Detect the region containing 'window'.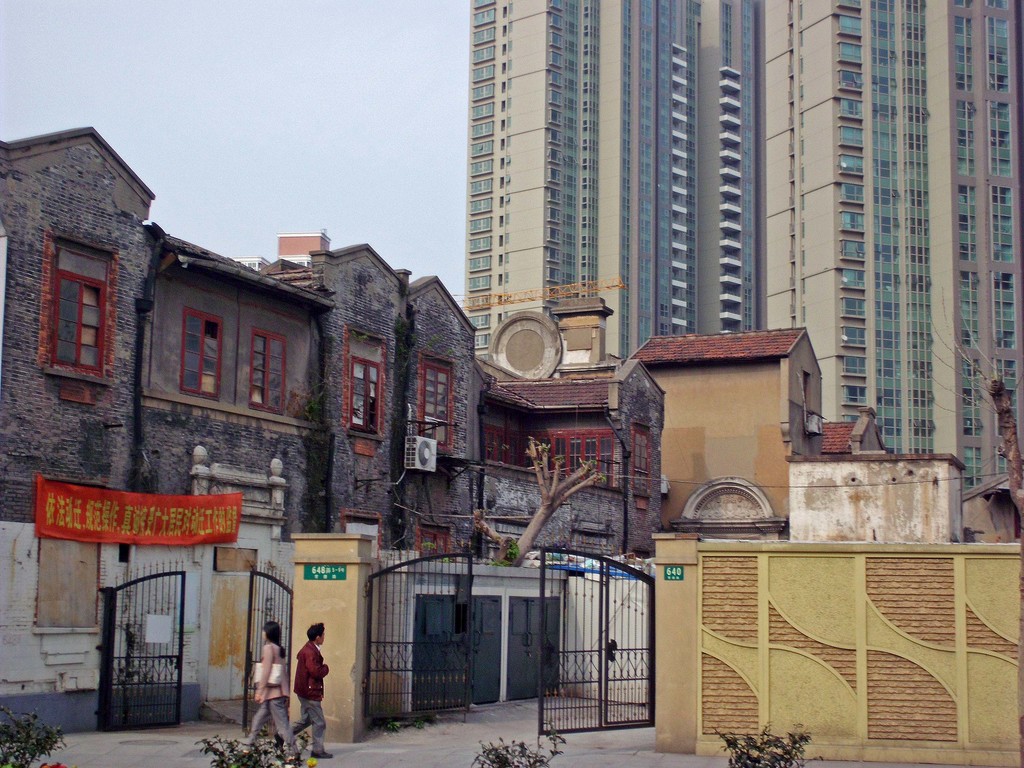
868 128 899 149.
